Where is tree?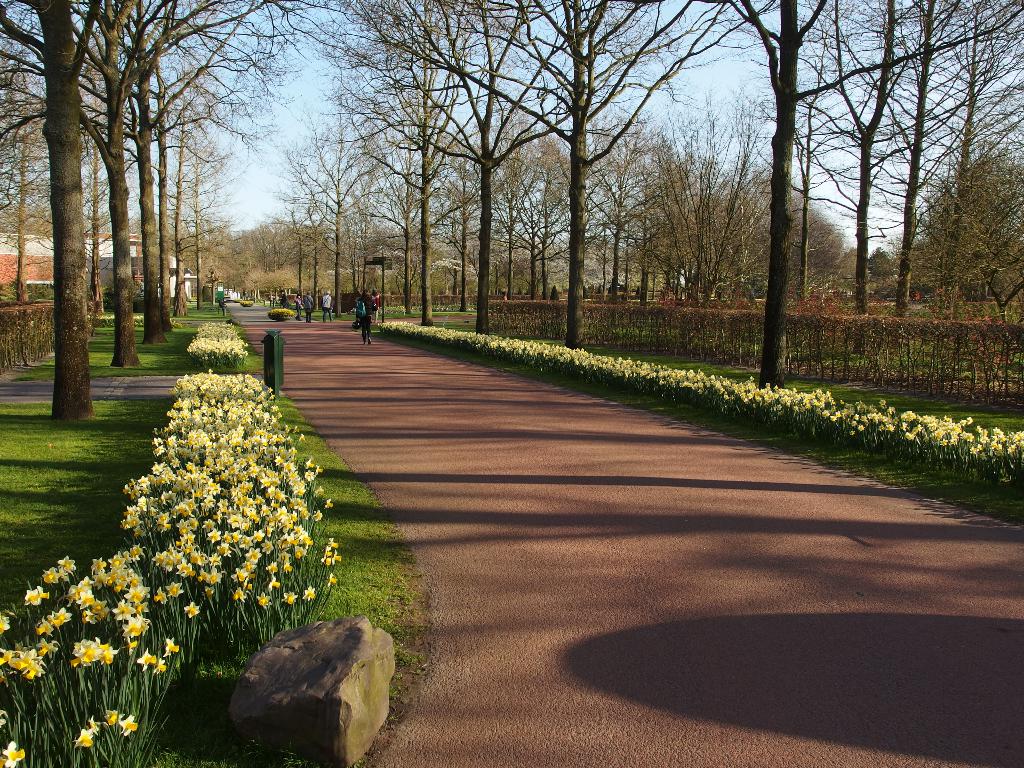
select_region(239, 212, 287, 271).
